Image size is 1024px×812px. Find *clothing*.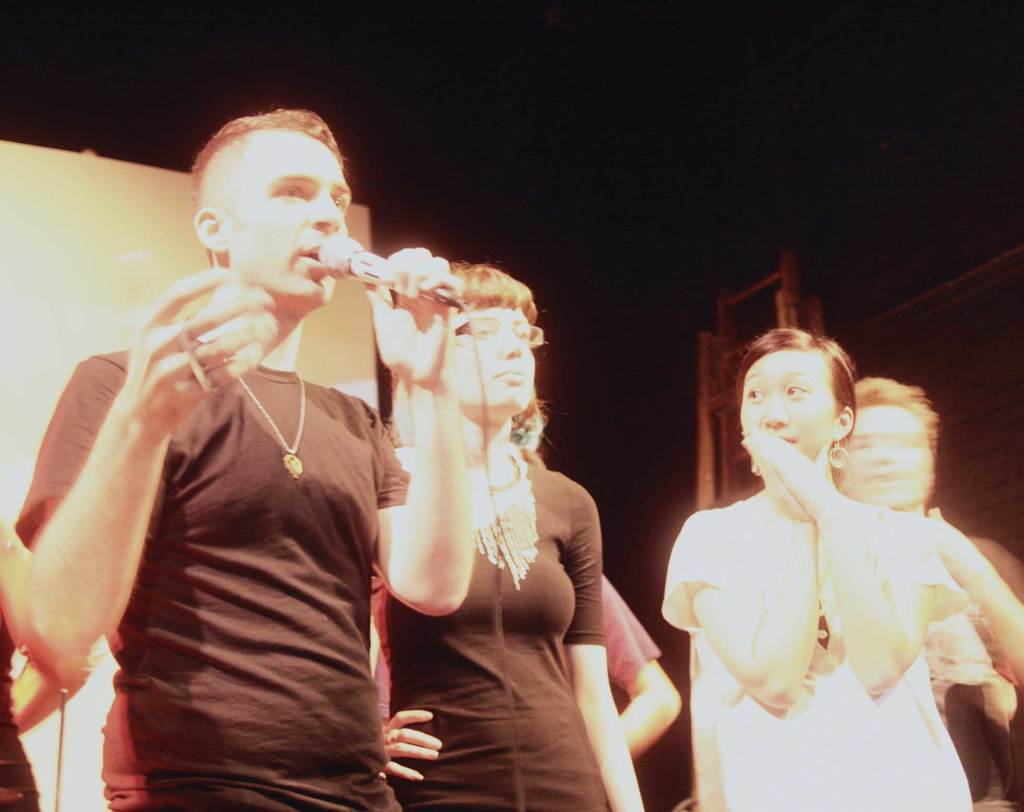
region(380, 448, 607, 811).
